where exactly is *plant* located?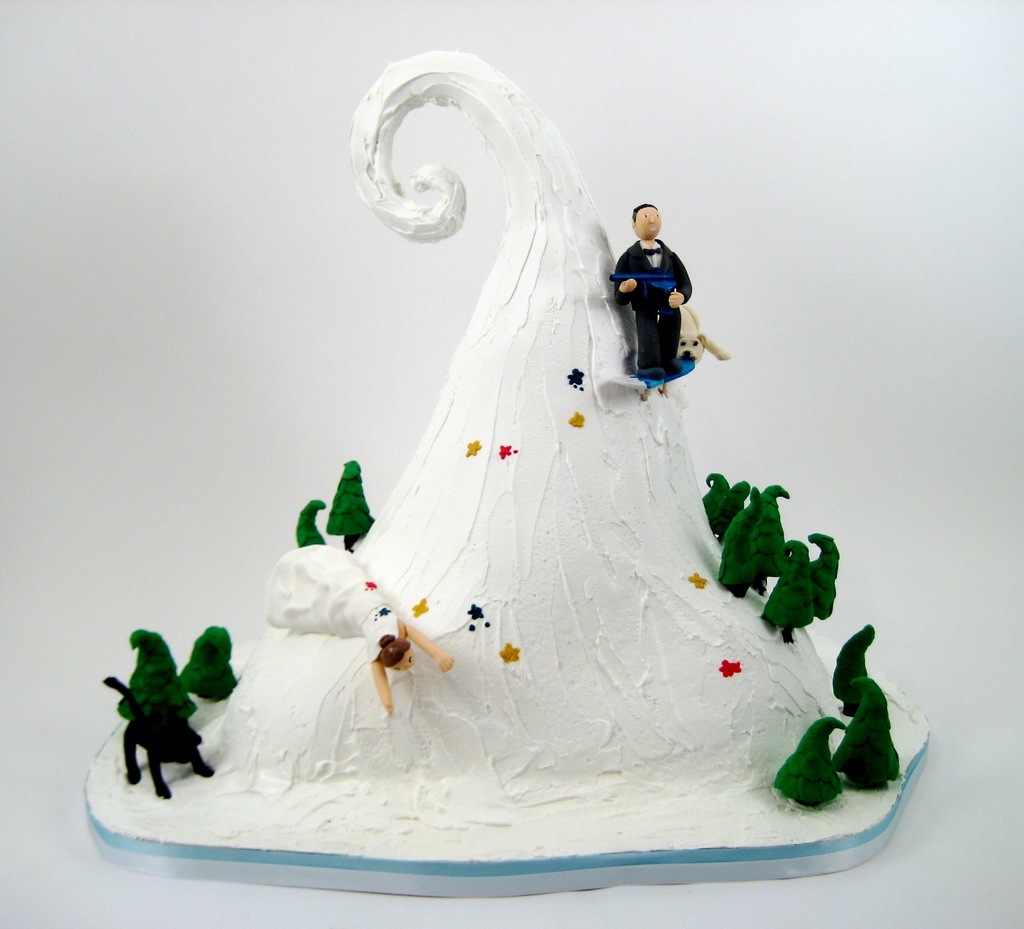
Its bounding box is x1=718 y1=484 x2=766 y2=594.
